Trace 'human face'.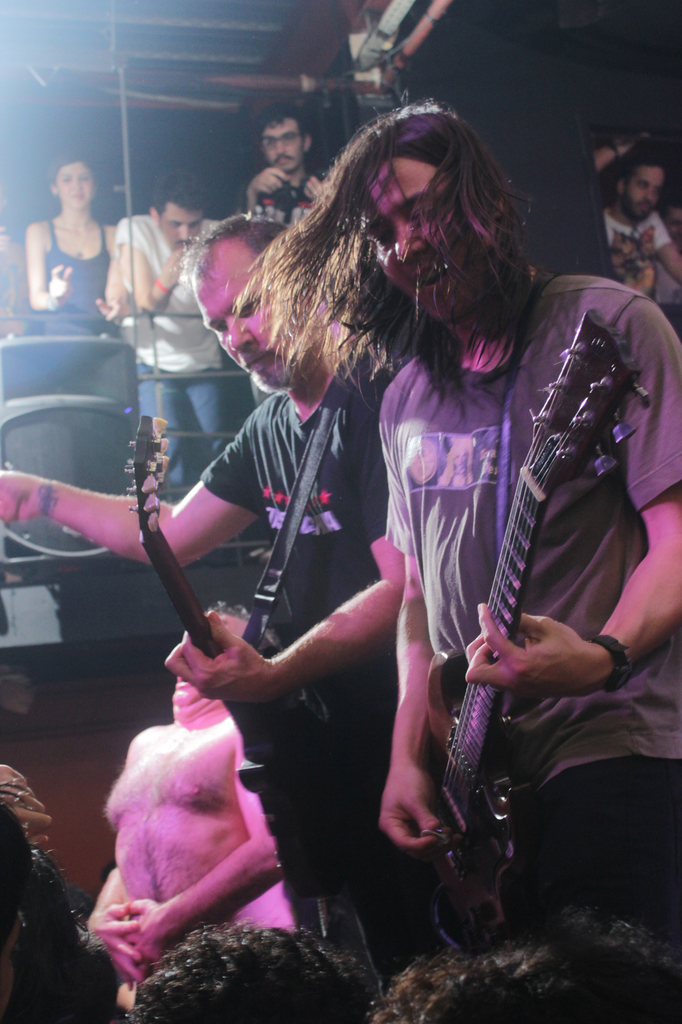
Traced to box=[197, 271, 326, 399].
